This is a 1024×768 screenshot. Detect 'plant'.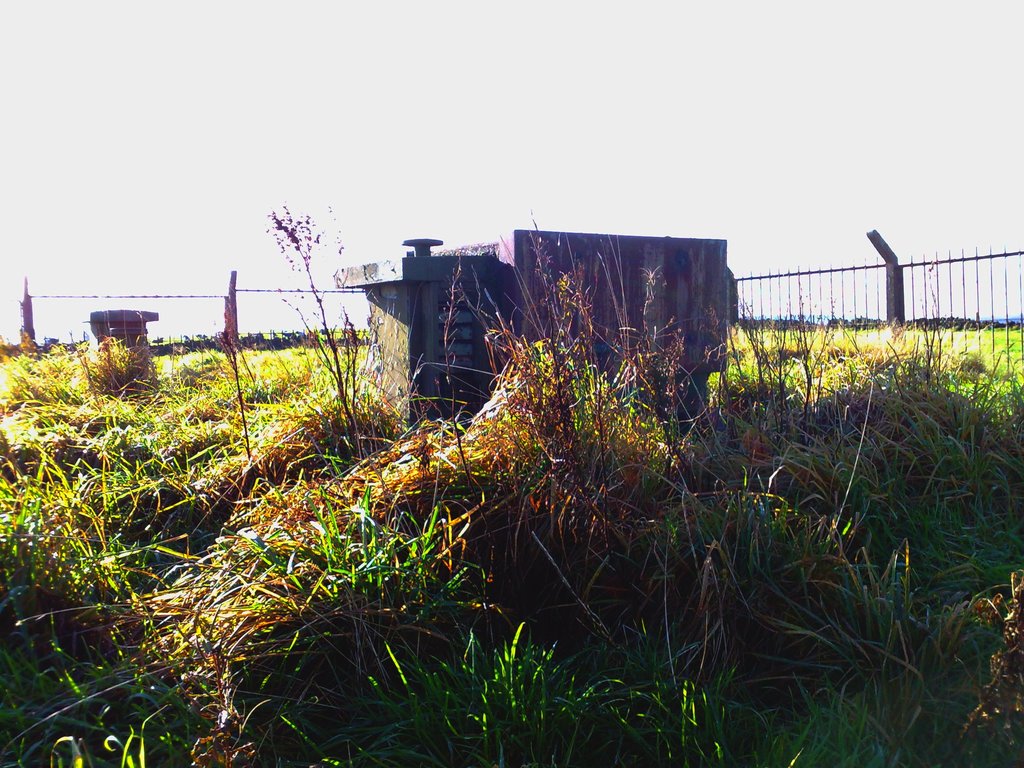
271:193:388:452.
